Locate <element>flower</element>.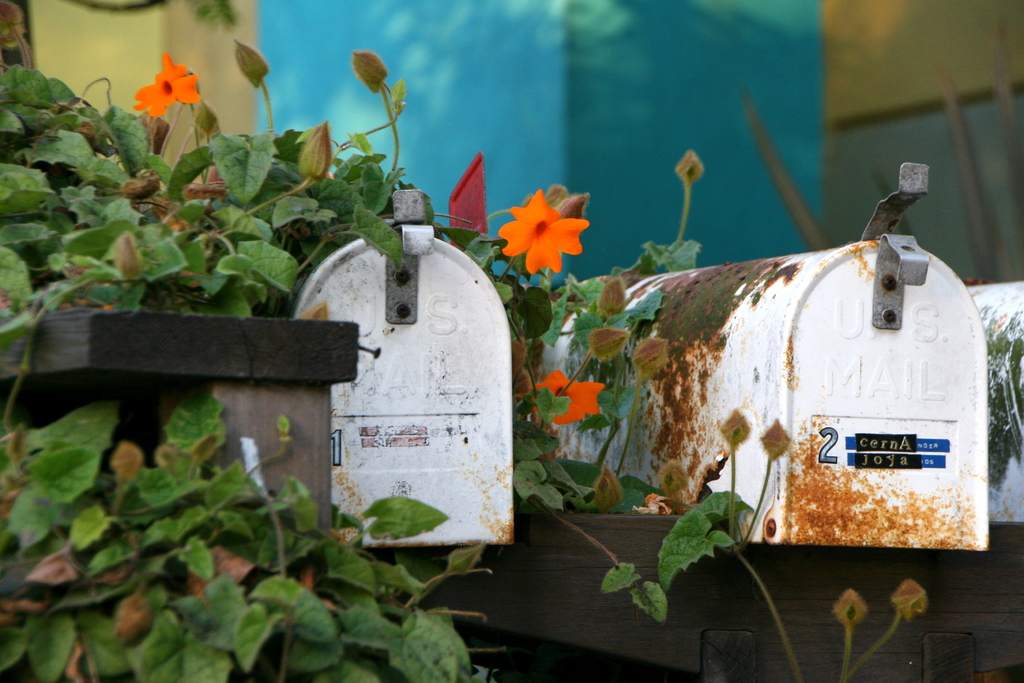
Bounding box: (495,180,601,263).
